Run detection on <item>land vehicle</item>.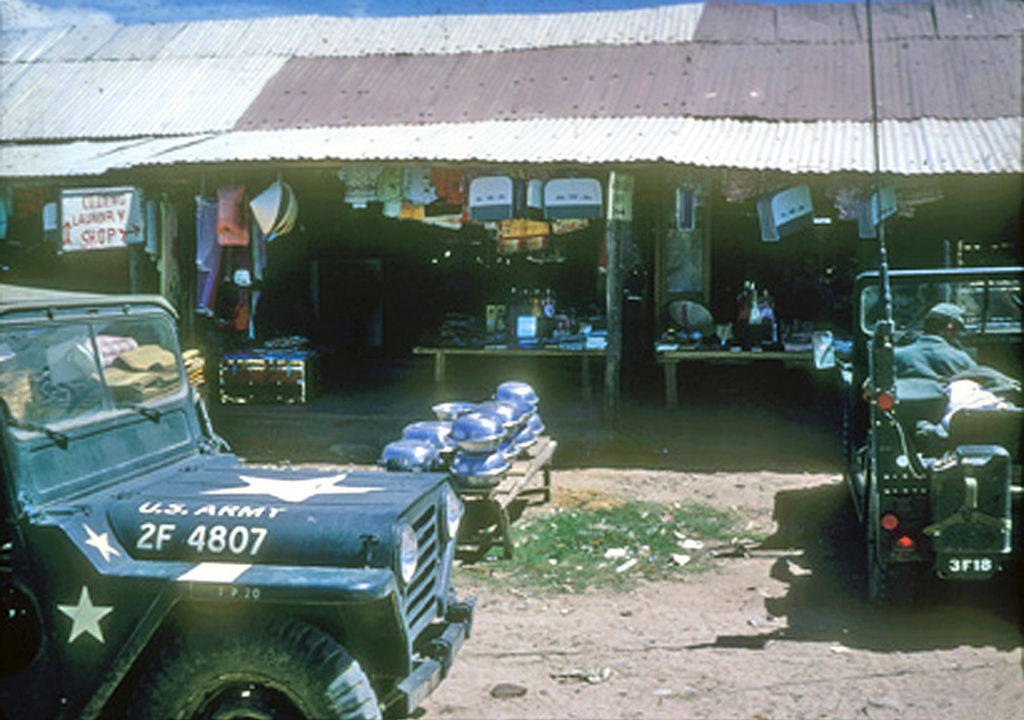
Result: 0/279/468/719.
